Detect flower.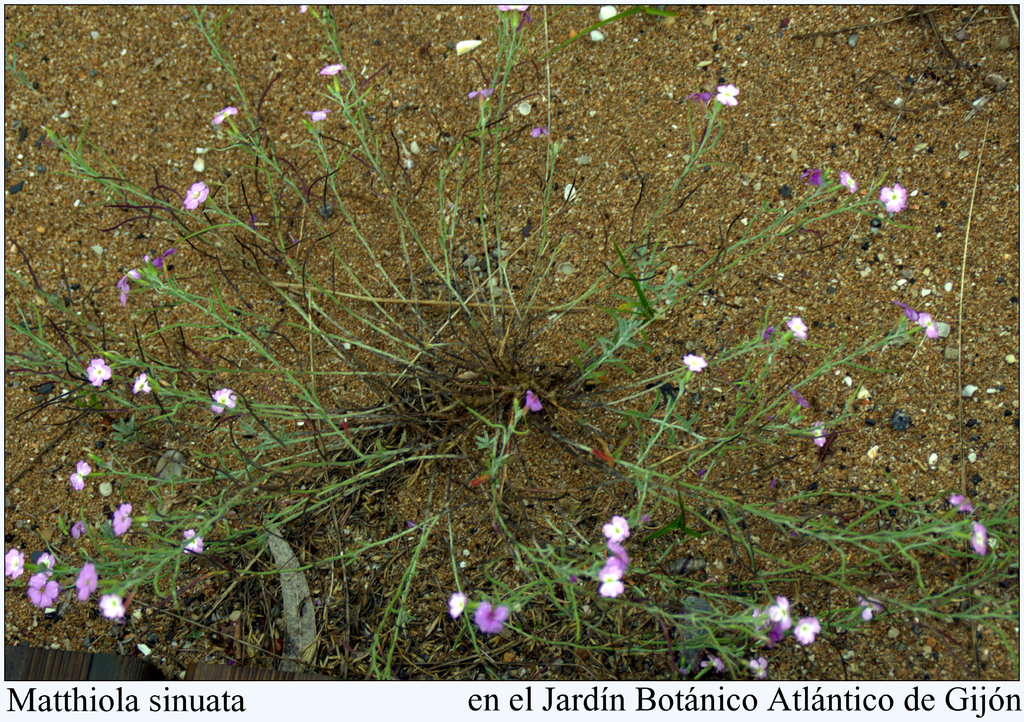
Detected at region(209, 387, 236, 416).
